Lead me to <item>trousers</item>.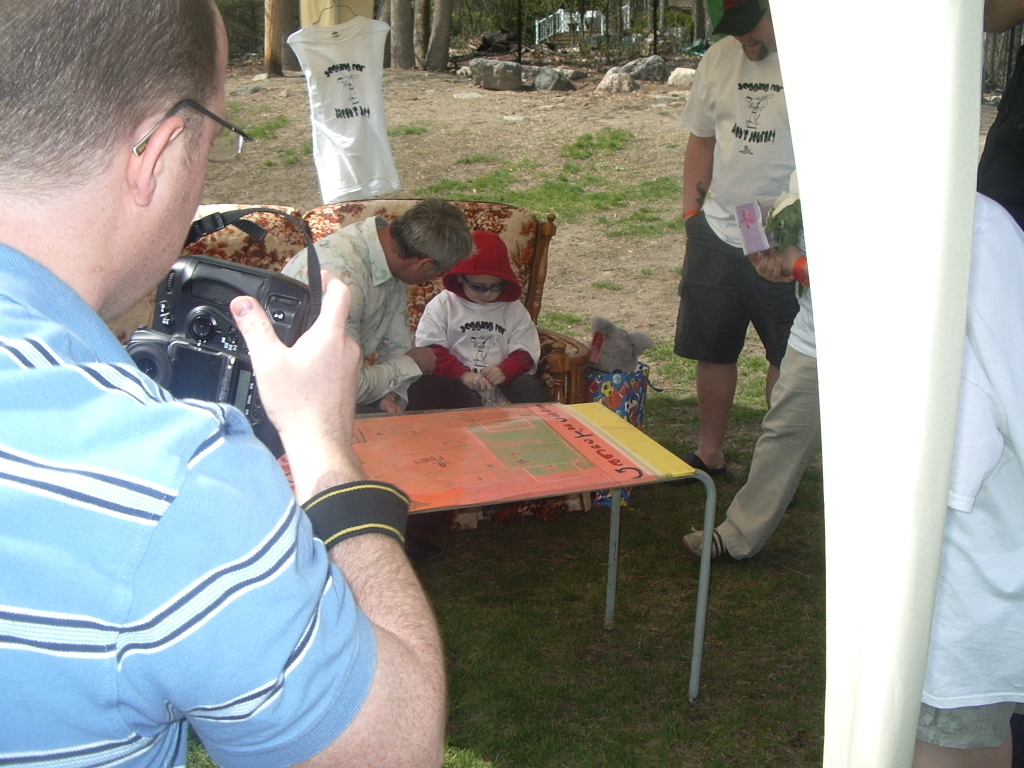
Lead to select_region(692, 280, 807, 567).
